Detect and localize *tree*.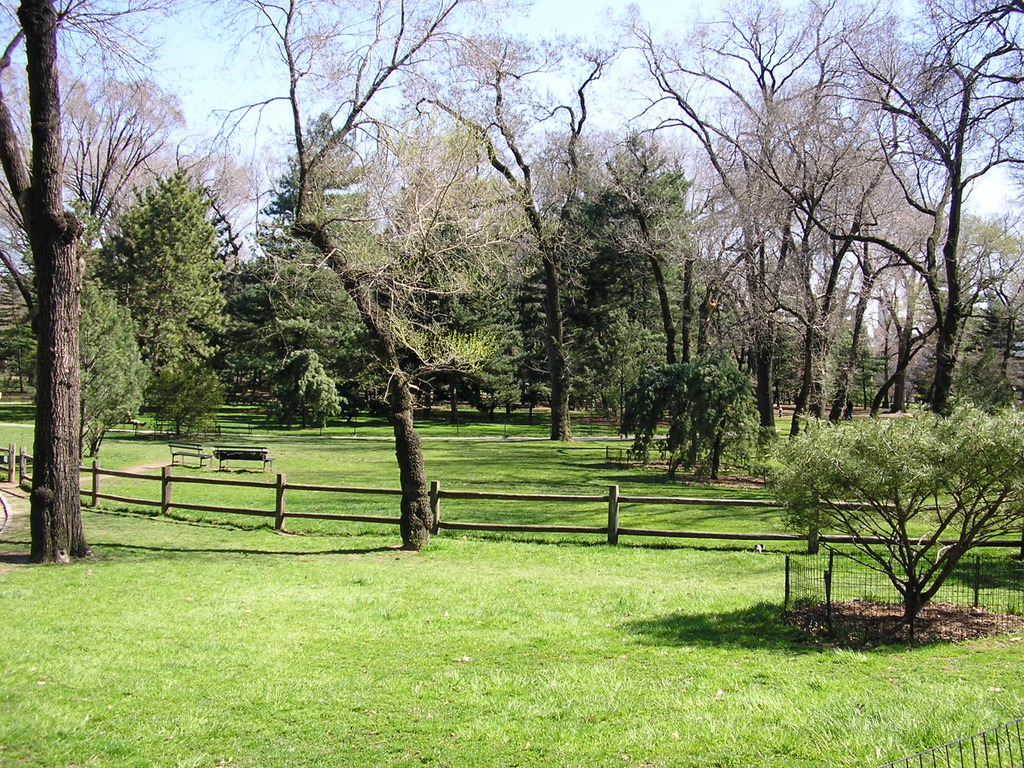
Localized at x1=169 y1=0 x2=543 y2=552.
